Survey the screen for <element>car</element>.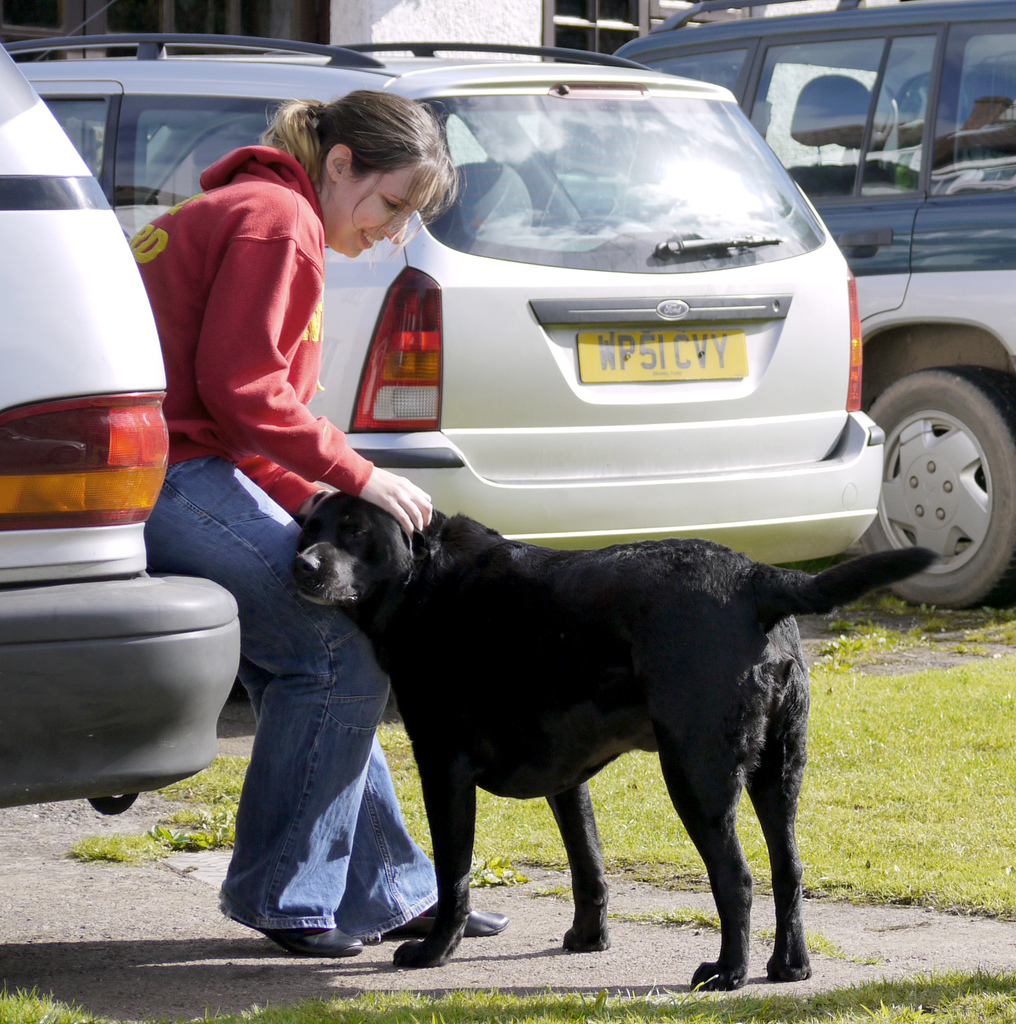
Survey found: rect(618, 0, 1015, 597).
